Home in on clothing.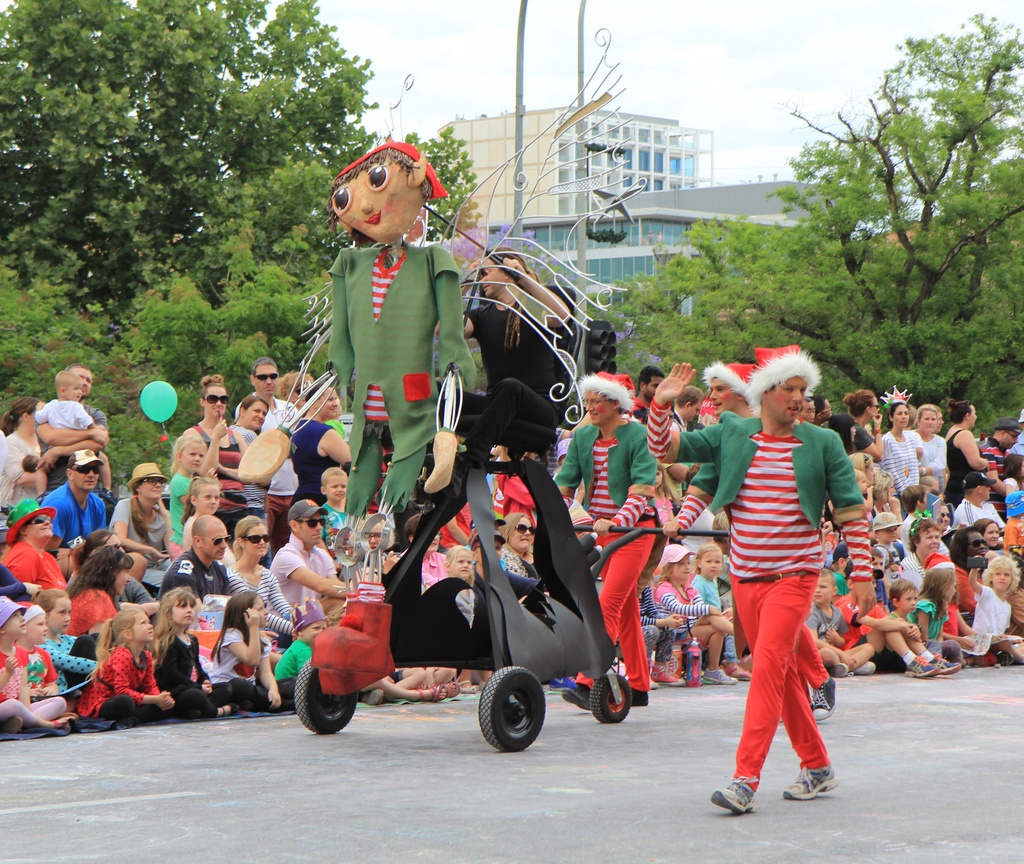
Homed in at box=[434, 297, 567, 464].
